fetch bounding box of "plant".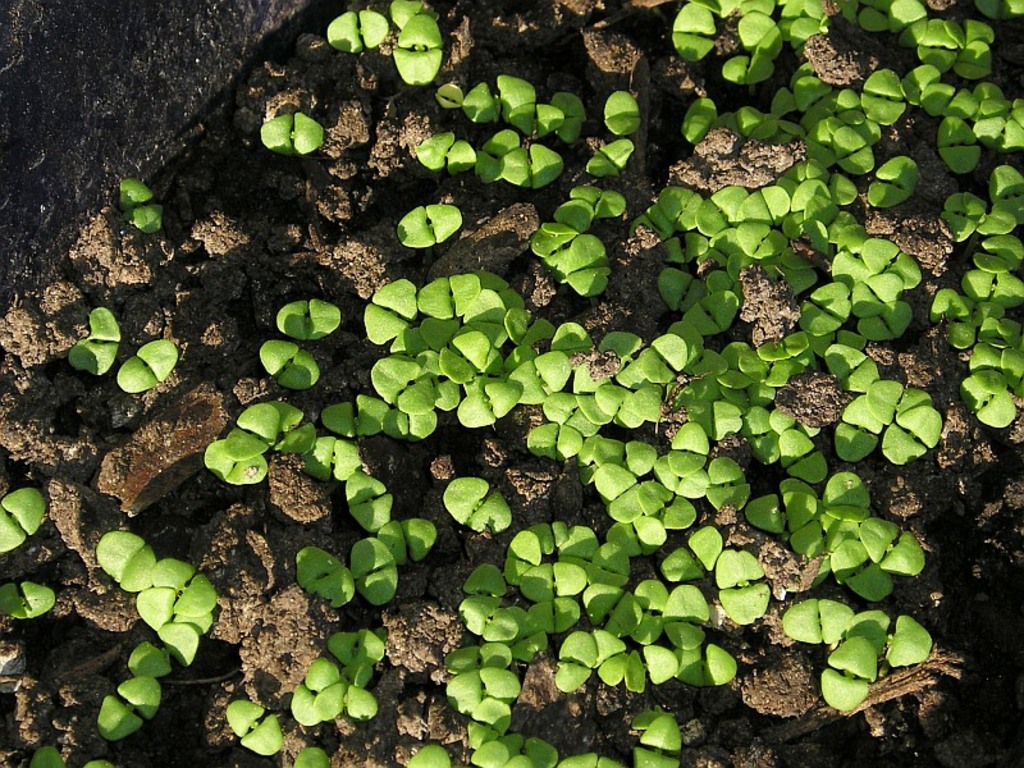
Bbox: (x1=609, y1=600, x2=645, y2=643).
